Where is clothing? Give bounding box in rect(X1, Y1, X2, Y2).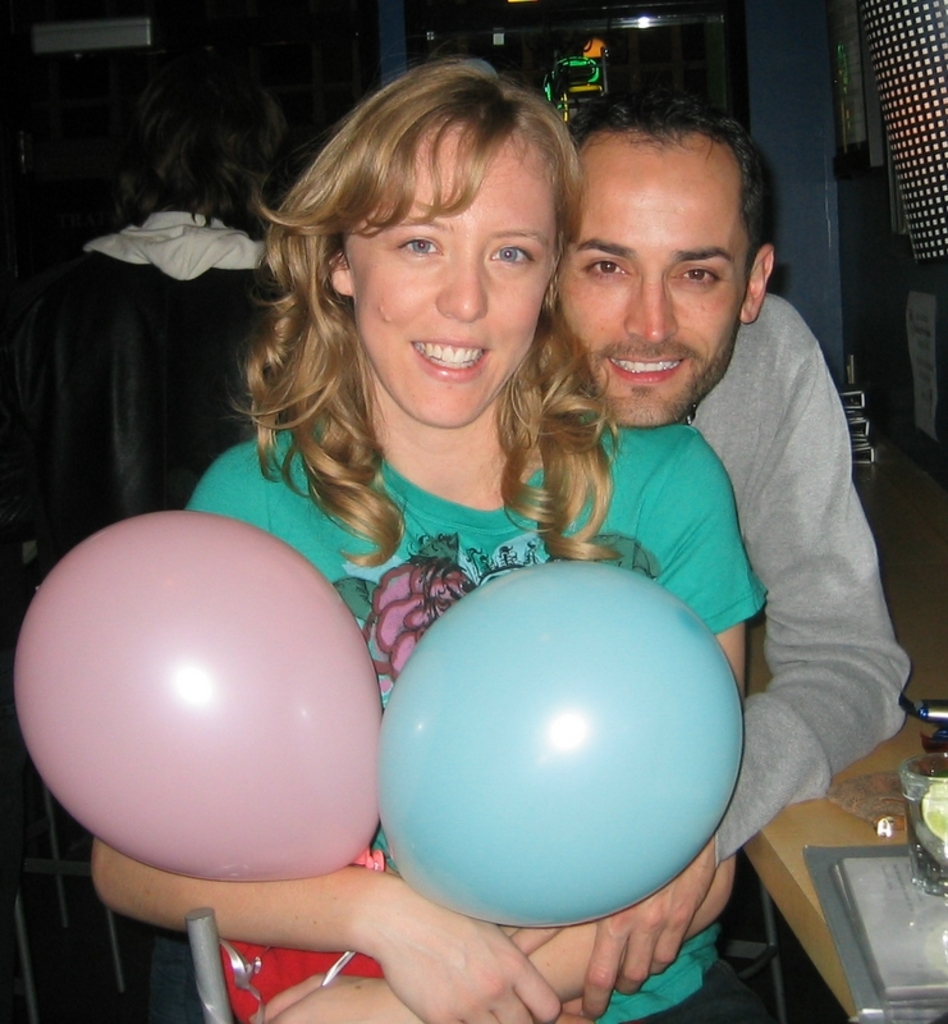
rect(691, 294, 908, 864).
